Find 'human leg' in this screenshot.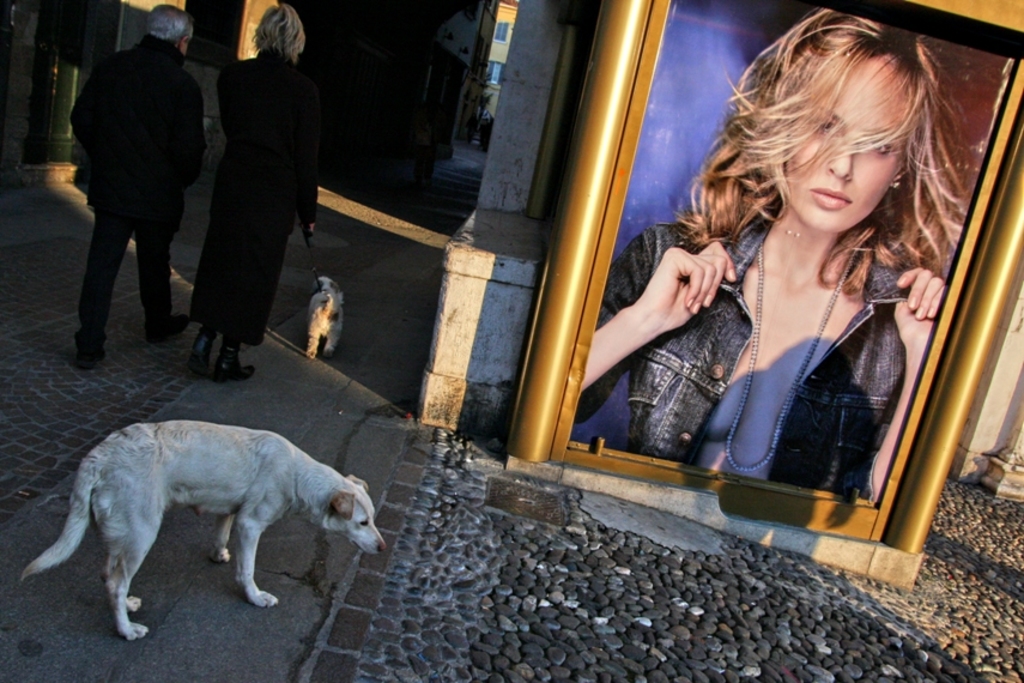
The bounding box for 'human leg' is BBox(71, 128, 178, 361).
